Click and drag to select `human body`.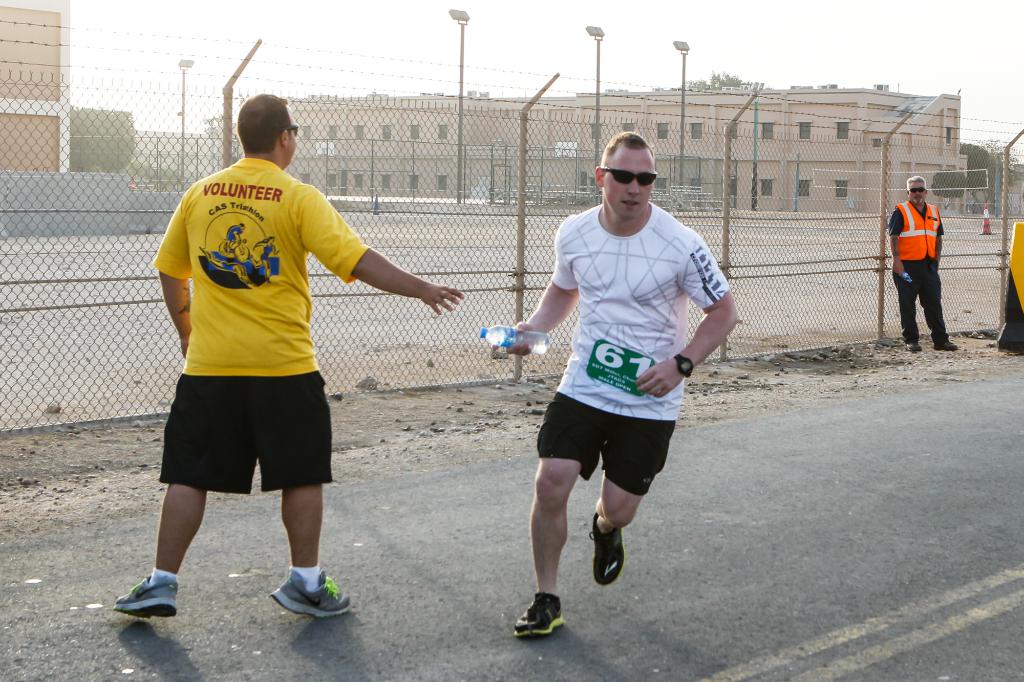
Selection: region(494, 135, 742, 642).
